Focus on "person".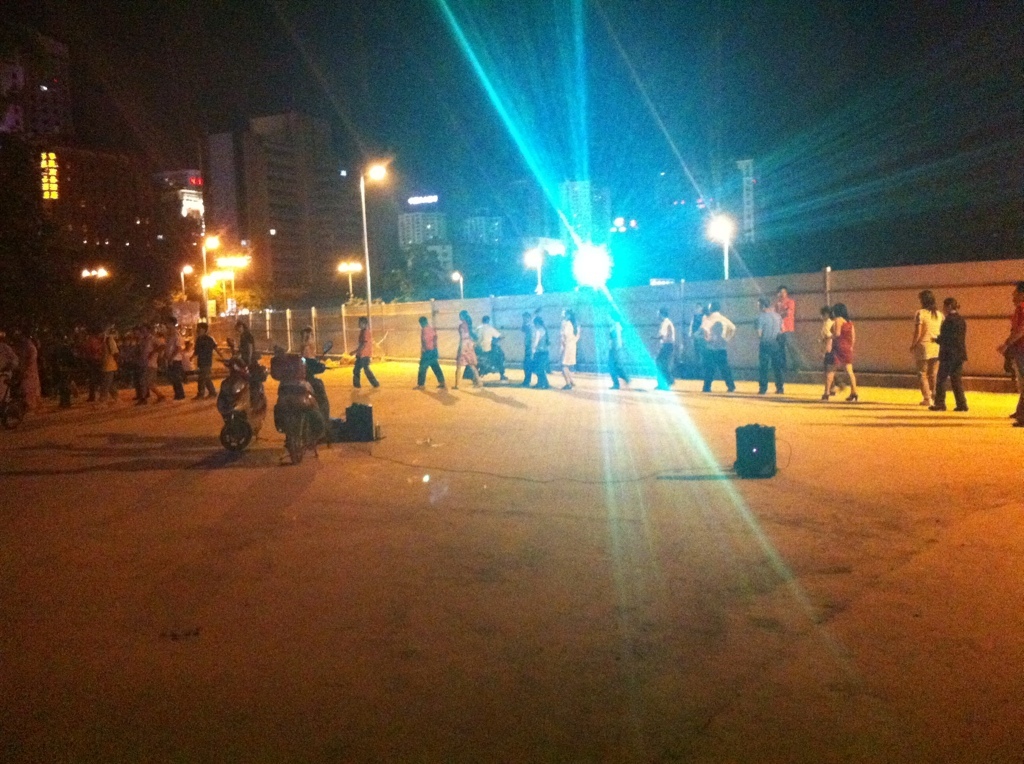
Focused at [x1=186, y1=320, x2=228, y2=402].
